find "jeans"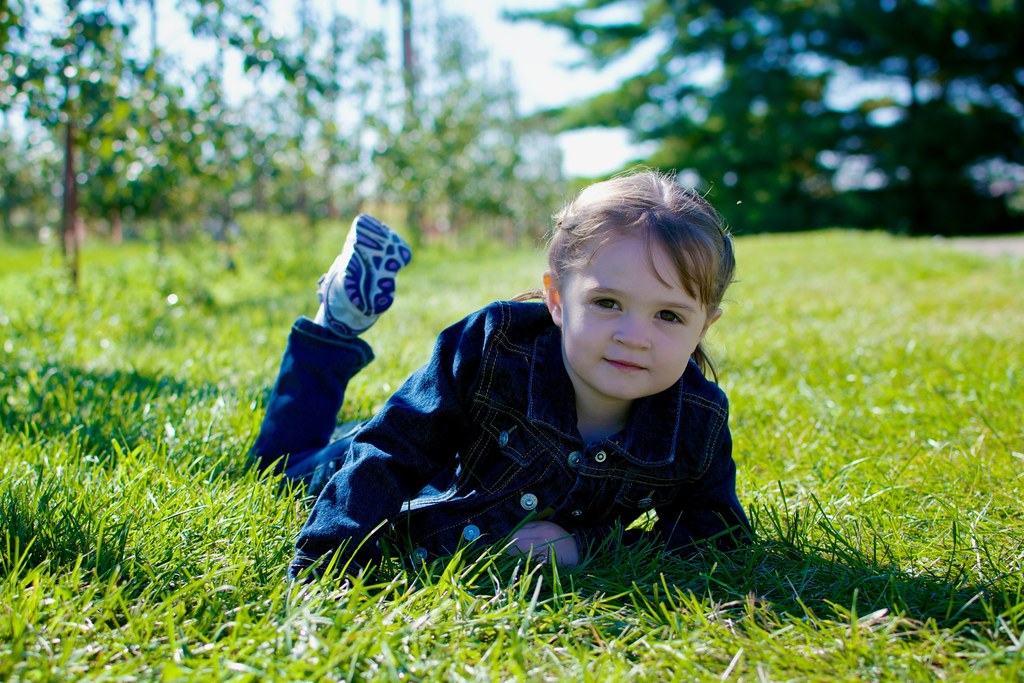
[left=250, top=319, right=368, bottom=483]
